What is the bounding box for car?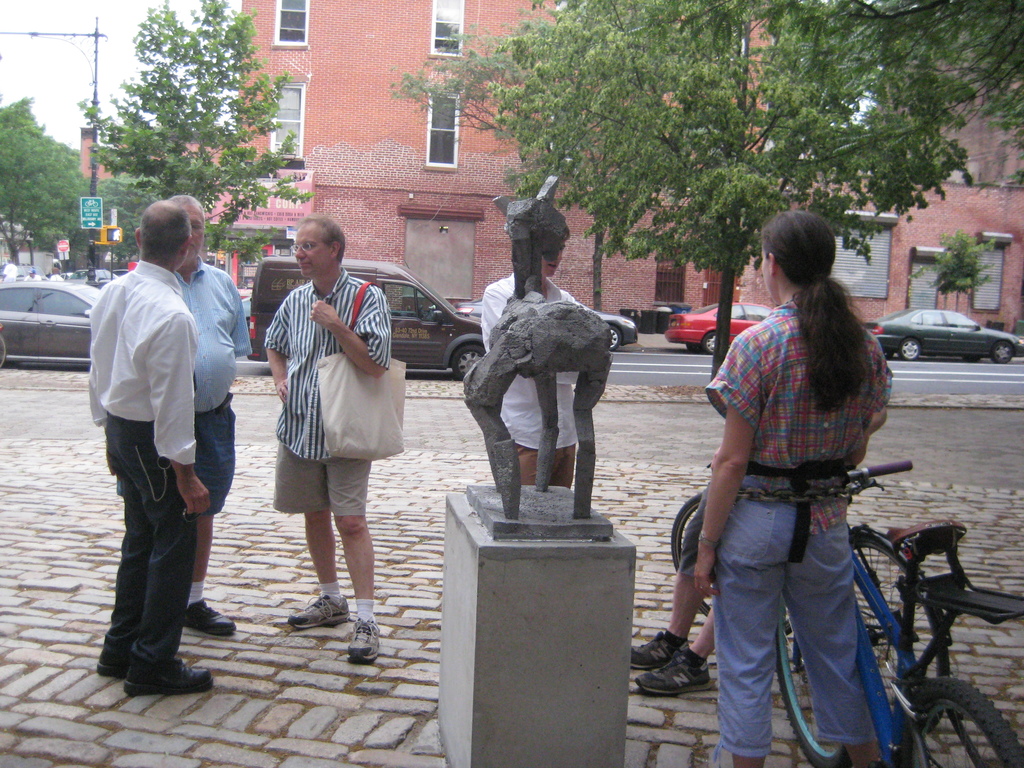
pyautogui.locateOnScreen(71, 269, 115, 288).
